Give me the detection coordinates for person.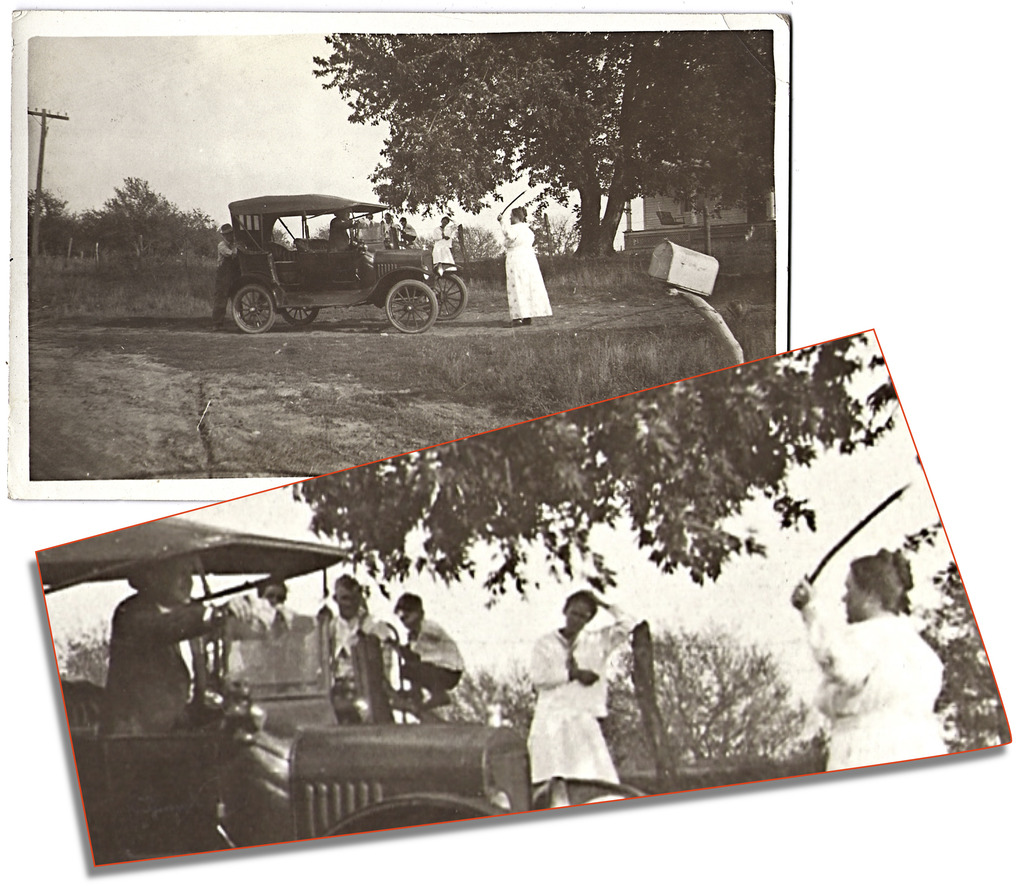
(327, 211, 362, 253).
